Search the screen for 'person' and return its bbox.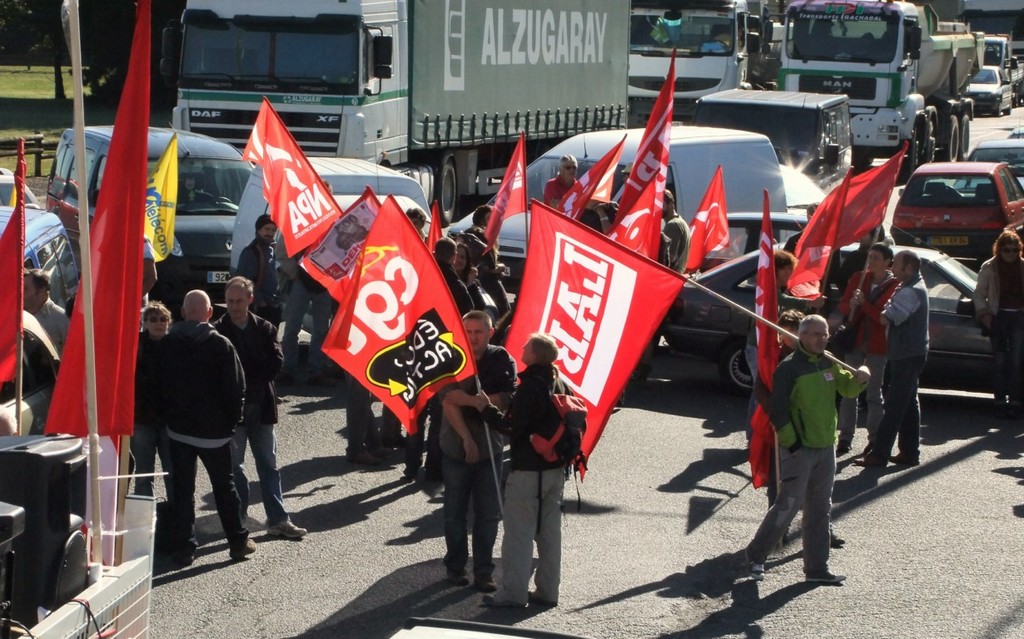
Found: (left=865, top=251, right=928, bottom=473).
